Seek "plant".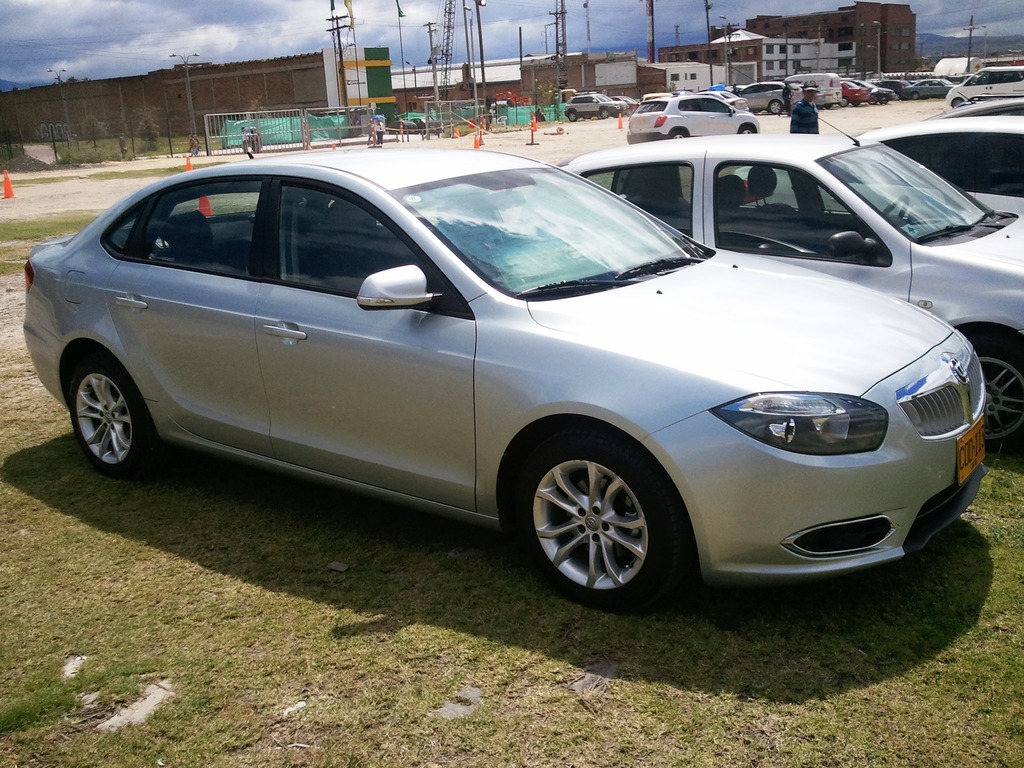
[131,114,161,148].
